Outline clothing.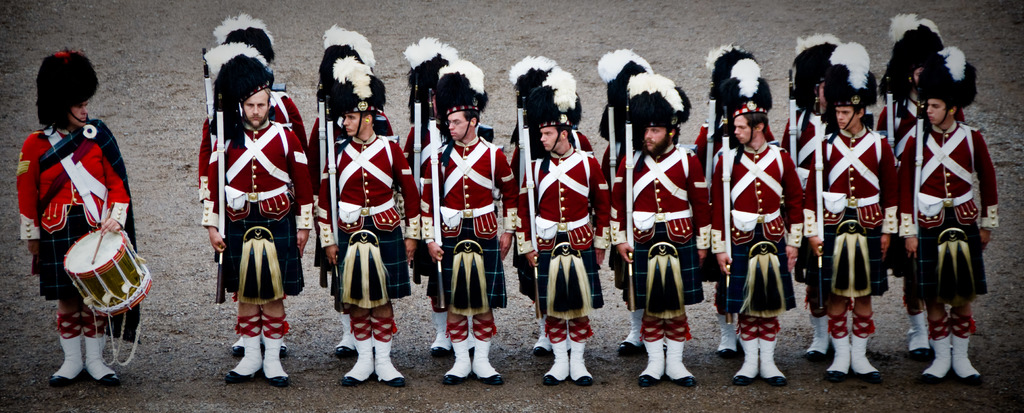
Outline: x1=417 y1=134 x2=519 y2=316.
